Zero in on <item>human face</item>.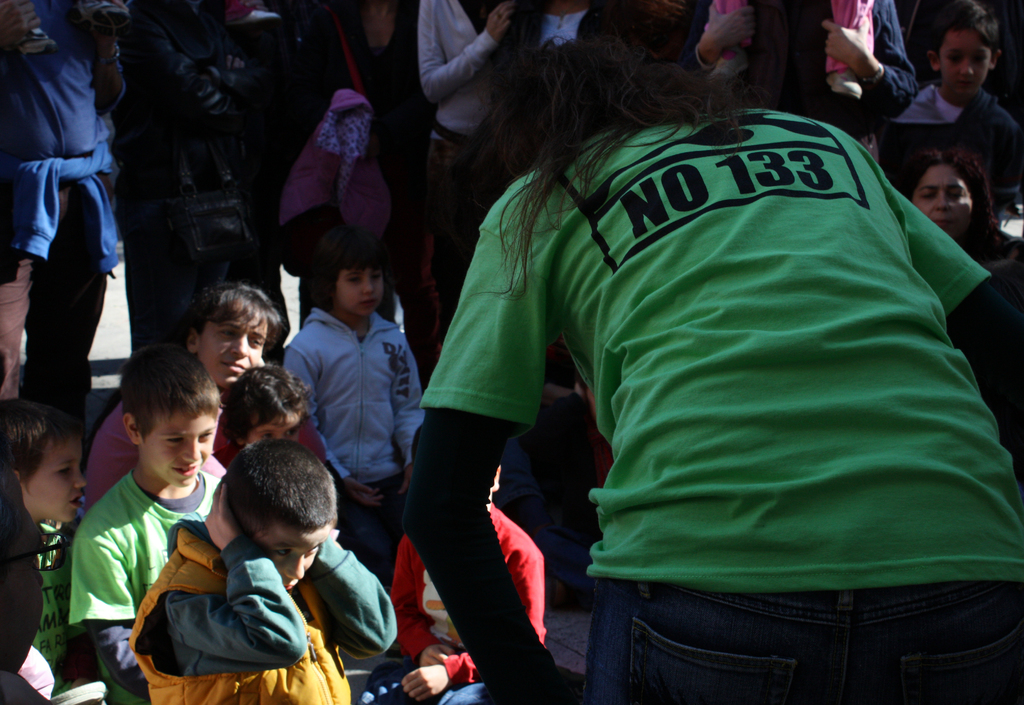
Zeroed in: bbox=(138, 392, 220, 493).
